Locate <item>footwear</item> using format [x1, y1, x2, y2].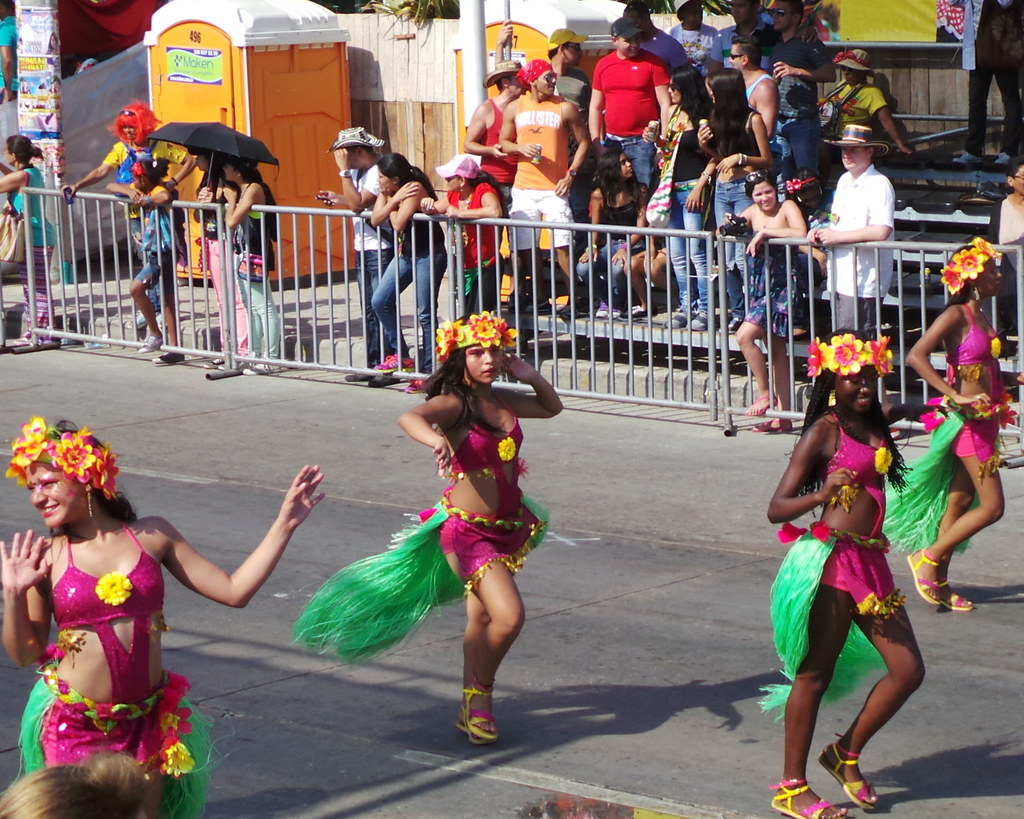
[199, 357, 223, 369].
